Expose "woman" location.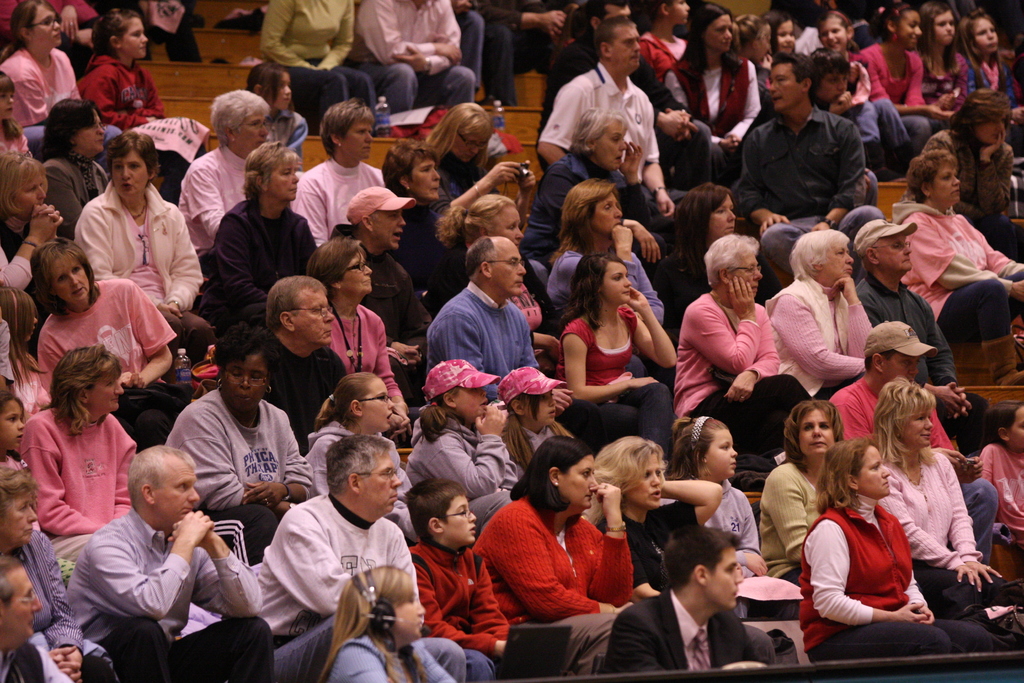
Exposed at 0:0:81:158.
